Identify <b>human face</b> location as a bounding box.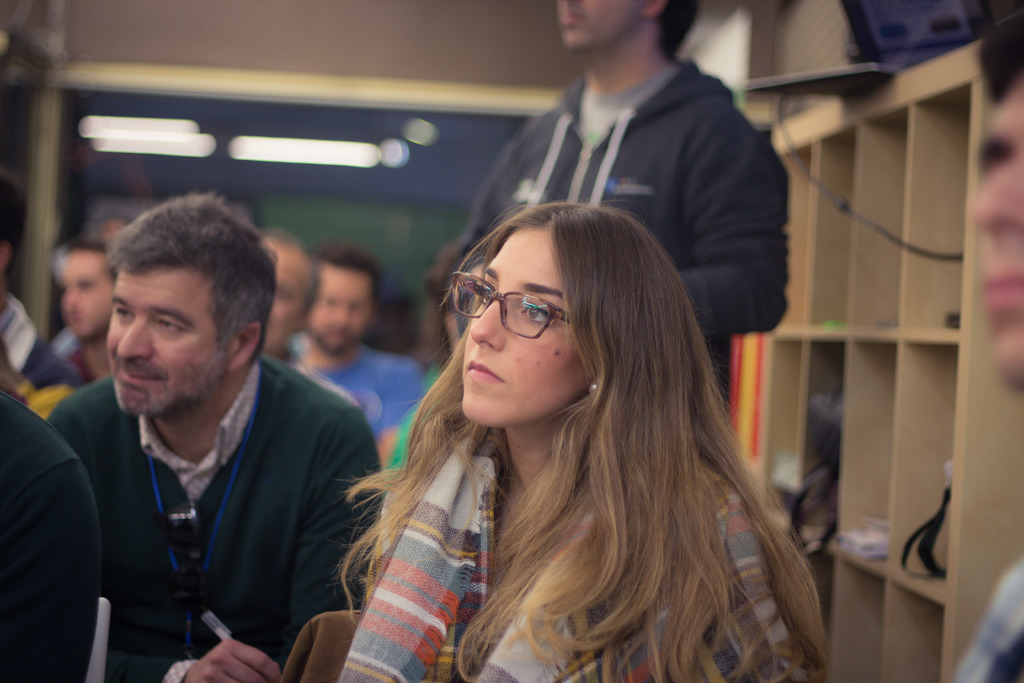
{"x1": 465, "y1": 233, "x2": 589, "y2": 428}.
